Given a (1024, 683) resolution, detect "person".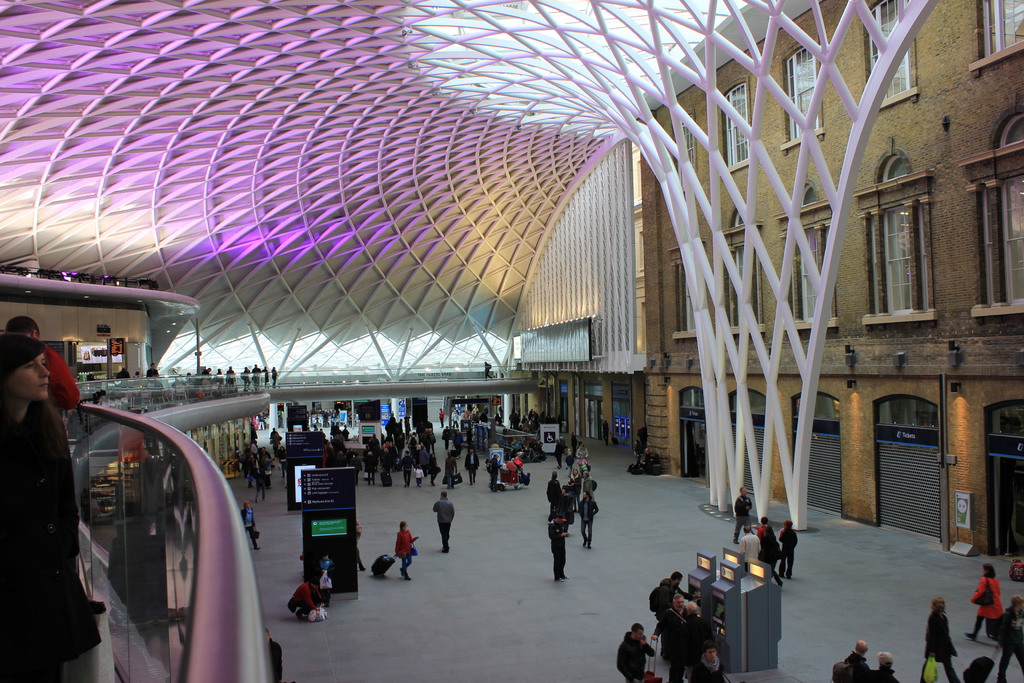
(x1=619, y1=623, x2=650, y2=679).
